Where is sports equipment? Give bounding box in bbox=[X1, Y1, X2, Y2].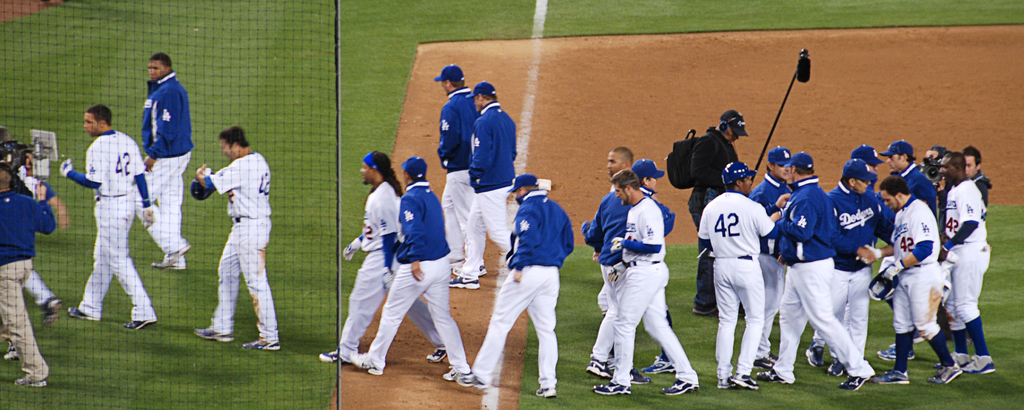
bbox=[877, 344, 913, 364].
